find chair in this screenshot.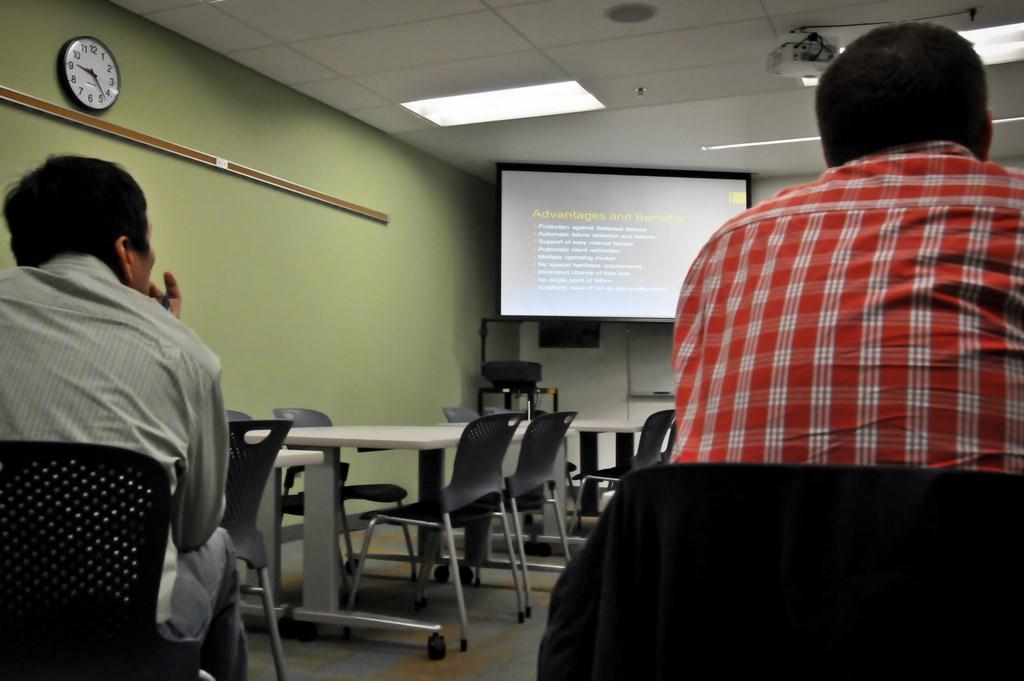
The bounding box for chair is [270,412,424,596].
